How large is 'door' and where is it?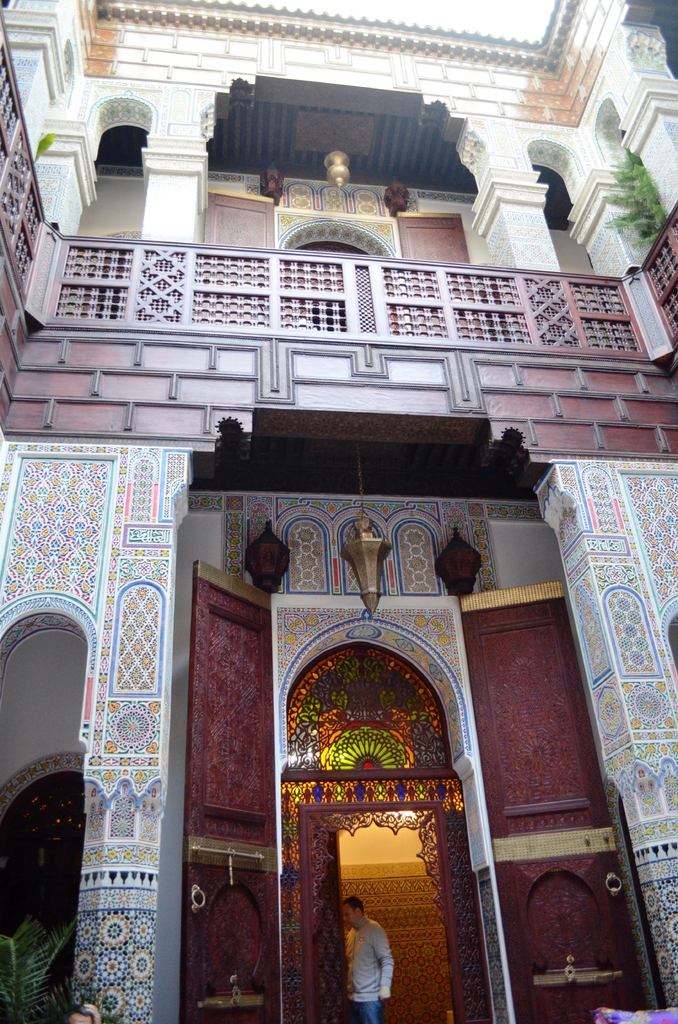
Bounding box: bbox=(286, 242, 405, 338).
